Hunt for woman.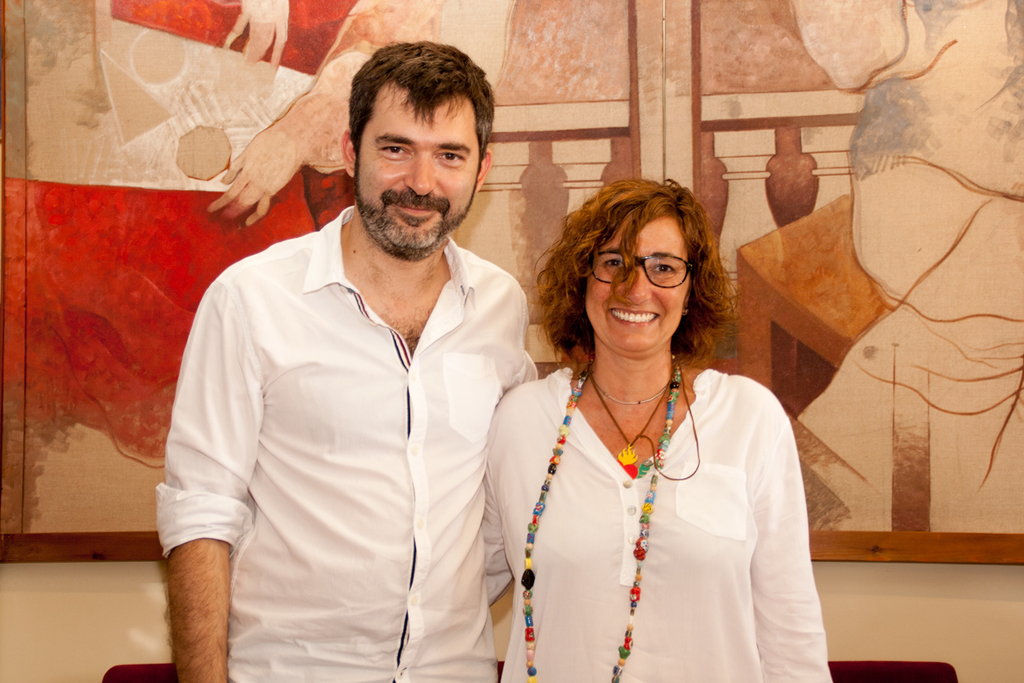
Hunted down at 473/161/807/682.
